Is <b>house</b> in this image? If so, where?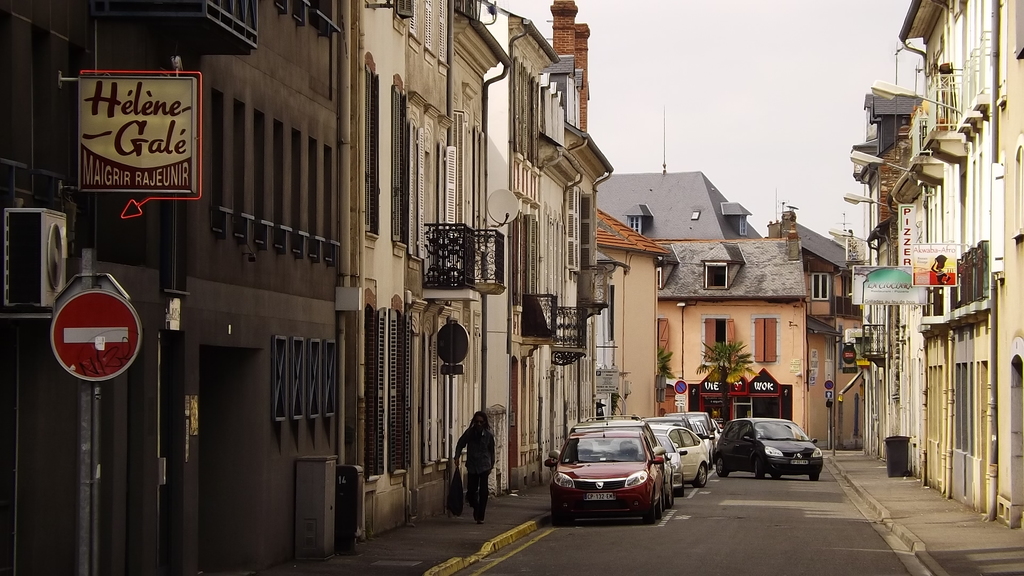
Yes, at 4/0/362/575.
